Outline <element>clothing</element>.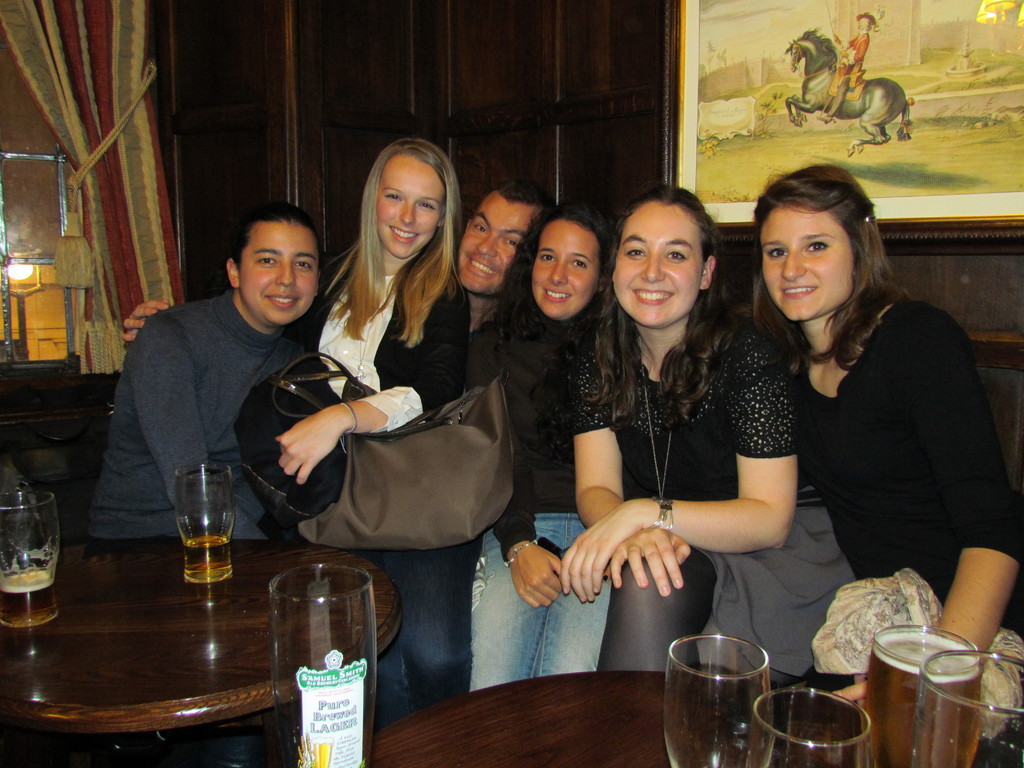
Outline: rect(576, 300, 797, 675).
